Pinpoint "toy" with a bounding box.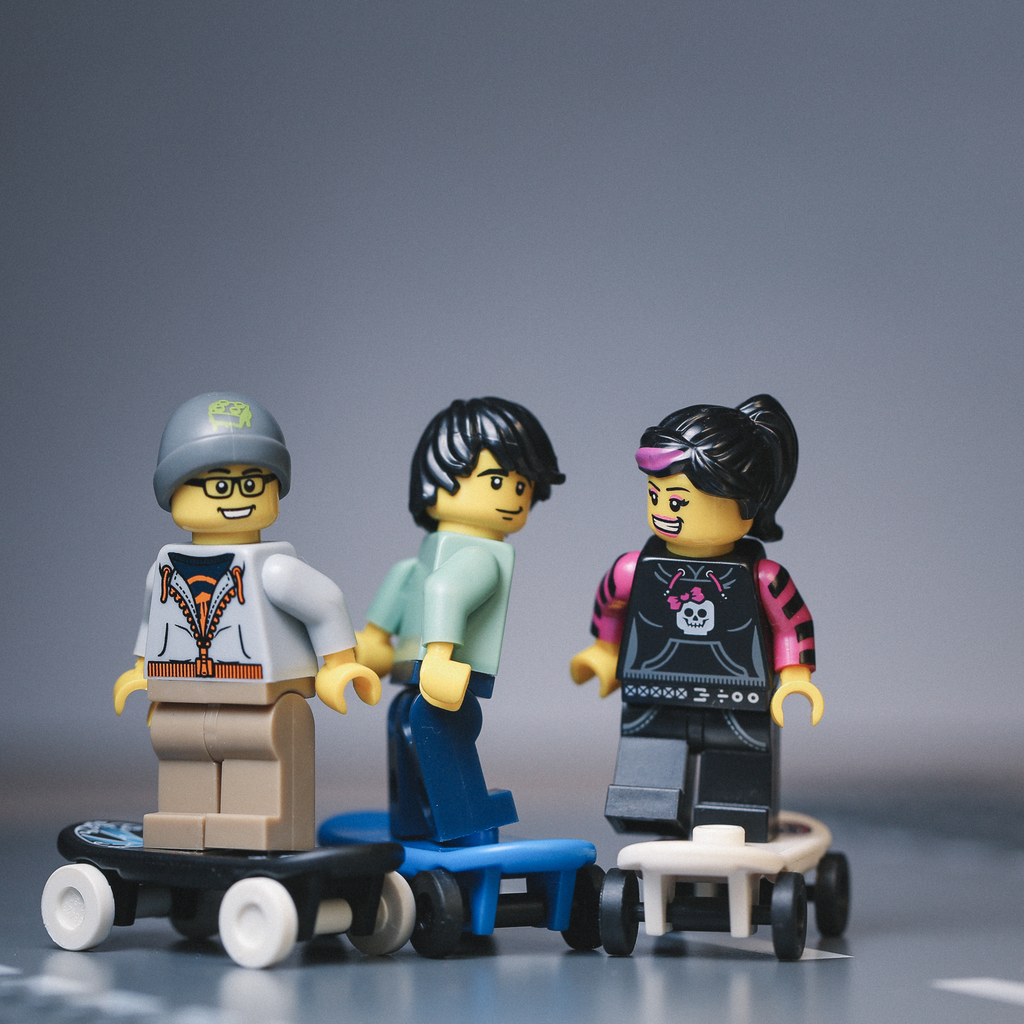
x1=337, y1=395, x2=580, y2=863.
